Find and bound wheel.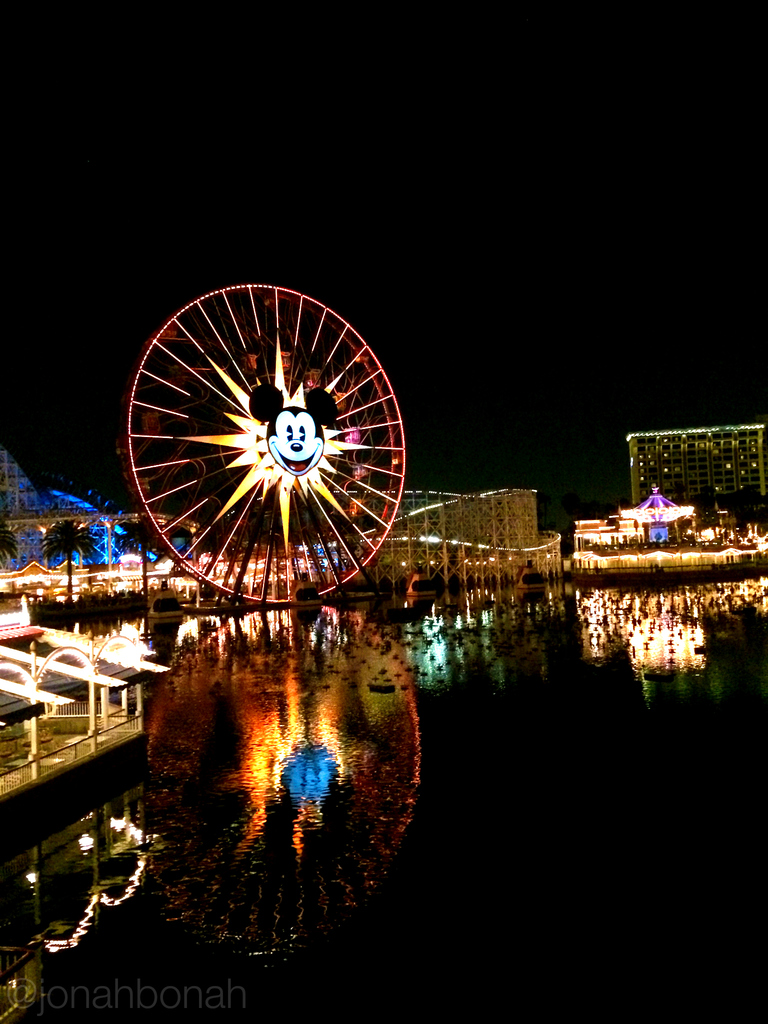
Bound: l=112, t=283, r=410, b=606.
